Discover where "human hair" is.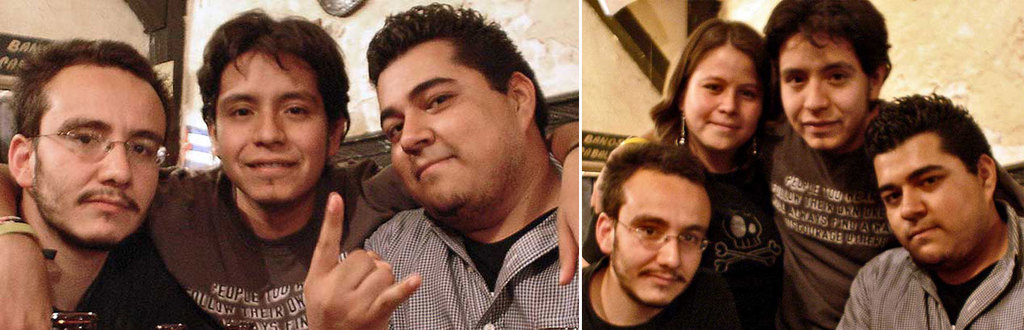
Discovered at (left=651, top=20, right=767, bottom=139).
